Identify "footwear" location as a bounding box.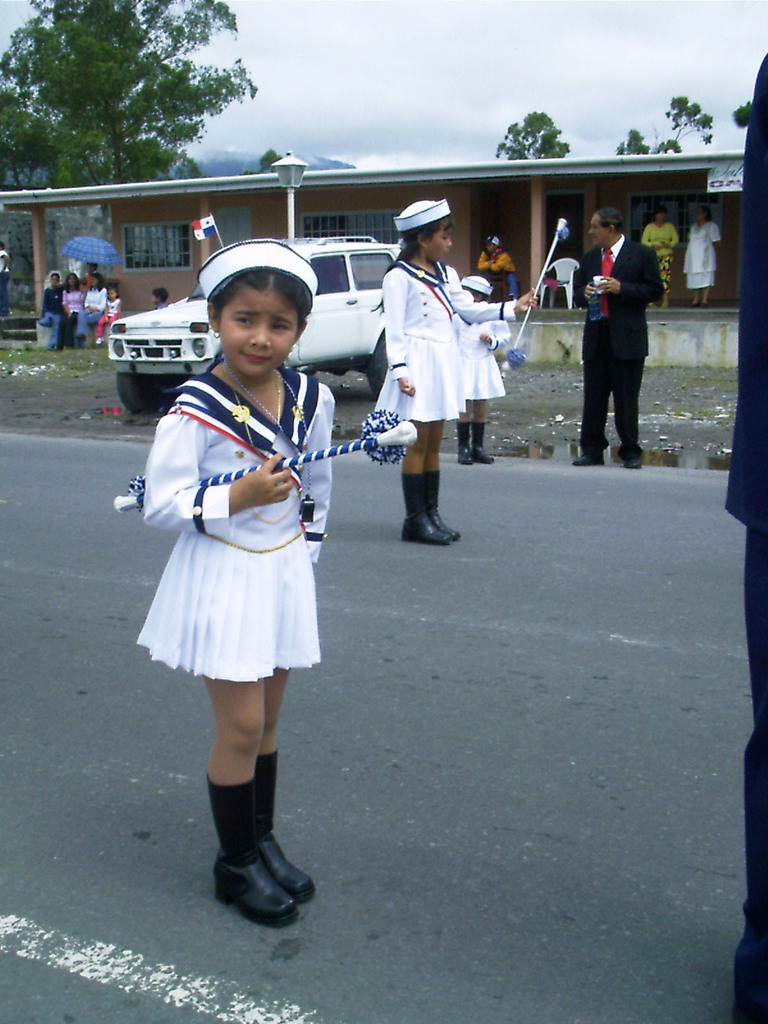
Rect(460, 449, 473, 464).
